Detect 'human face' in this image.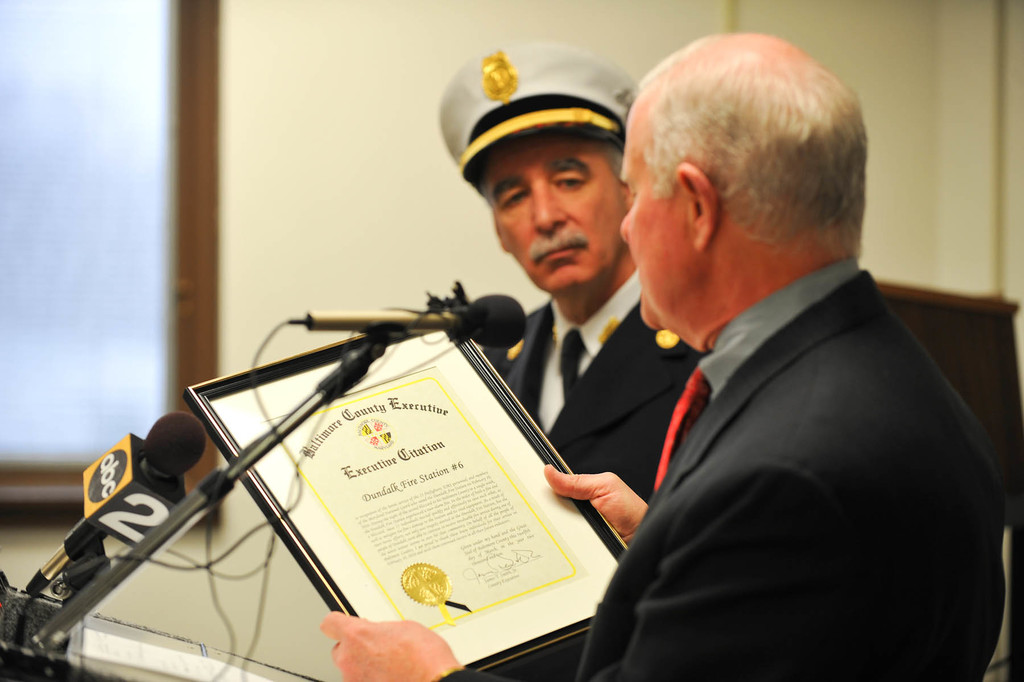
Detection: rect(493, 138, 627, 290).
